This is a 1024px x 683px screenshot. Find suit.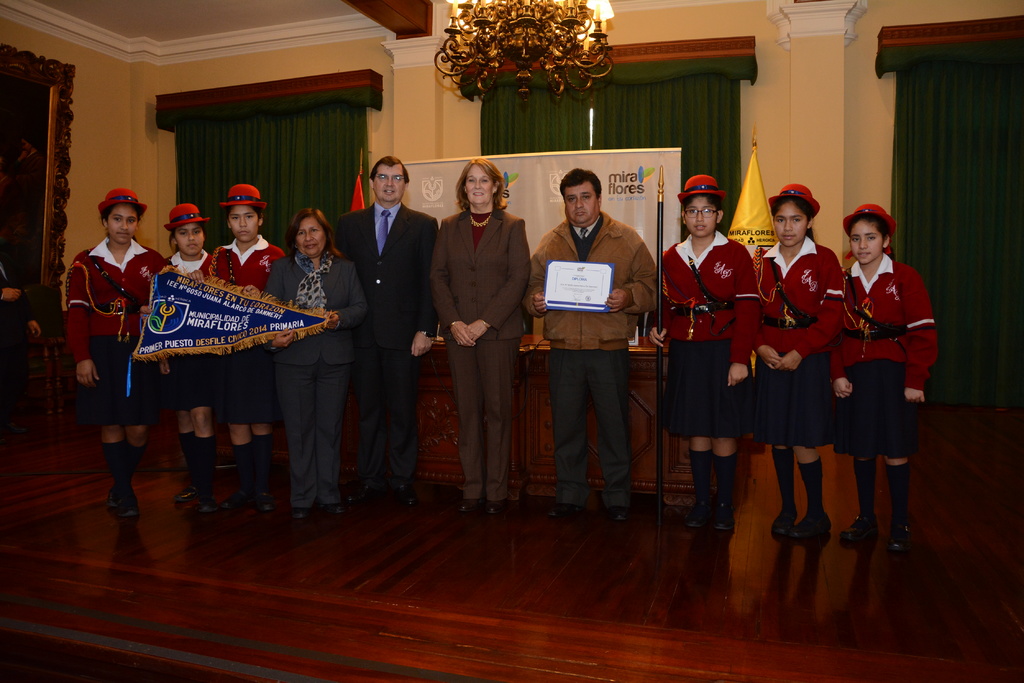
Bounding box: crop(527, 205, 660, 512).
